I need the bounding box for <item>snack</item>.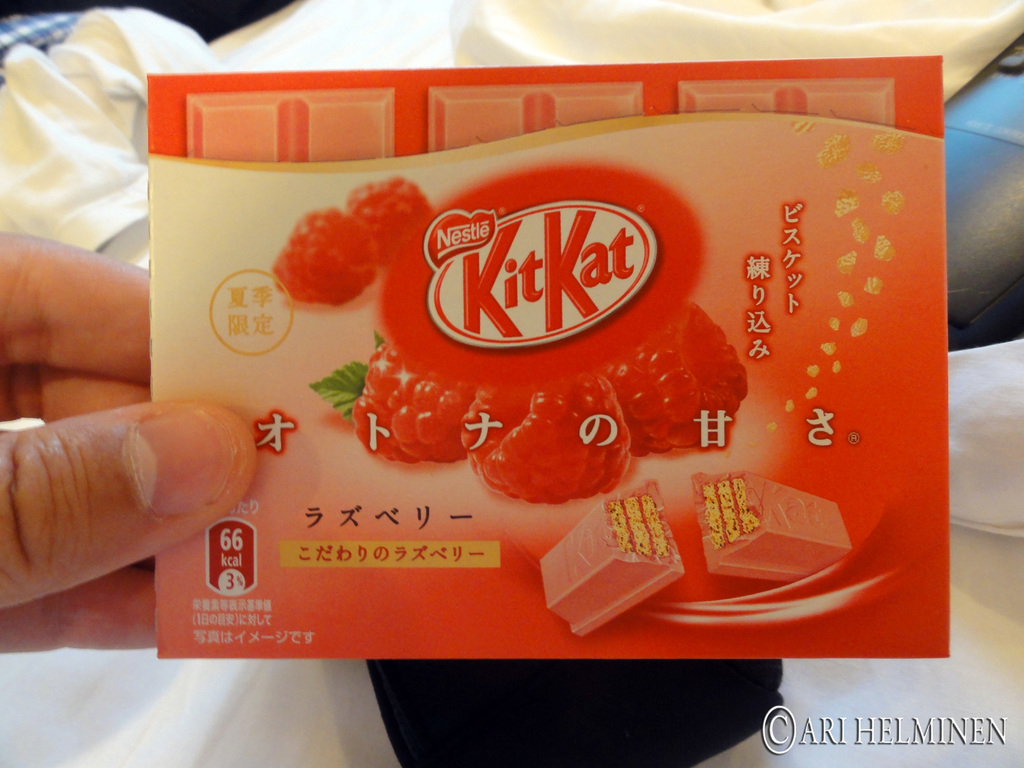
Here it is: 145 55 972 703.
